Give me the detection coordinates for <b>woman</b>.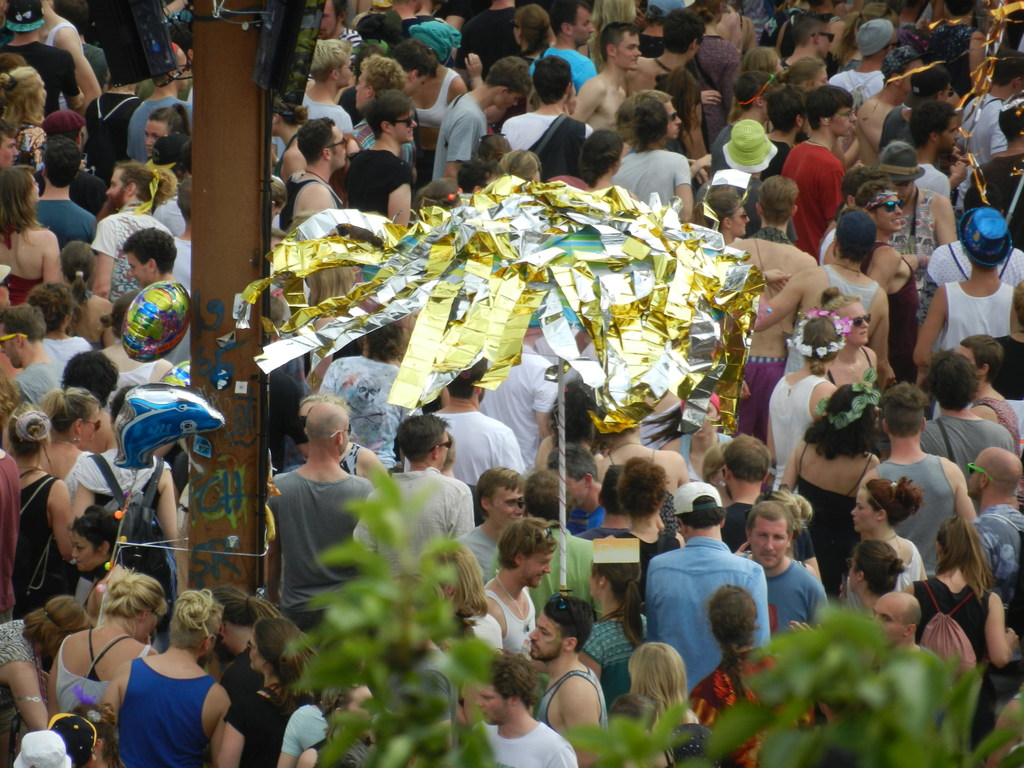
39, 387, 97, 479.
